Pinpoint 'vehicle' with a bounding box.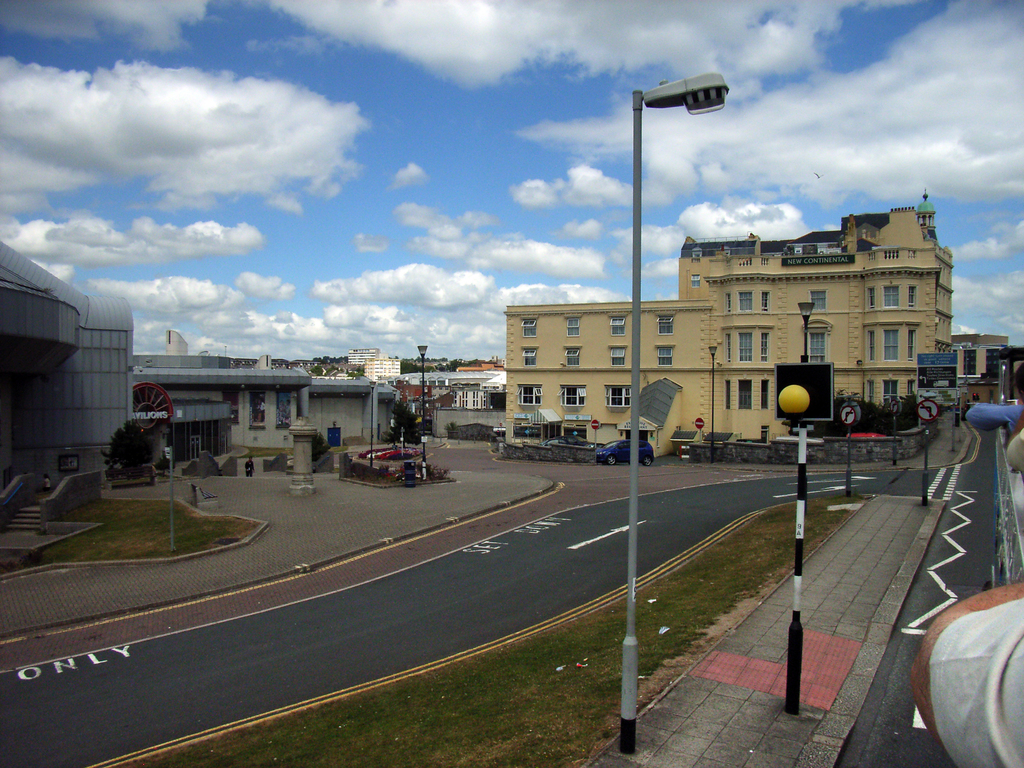
596, 436, 658, 468.
